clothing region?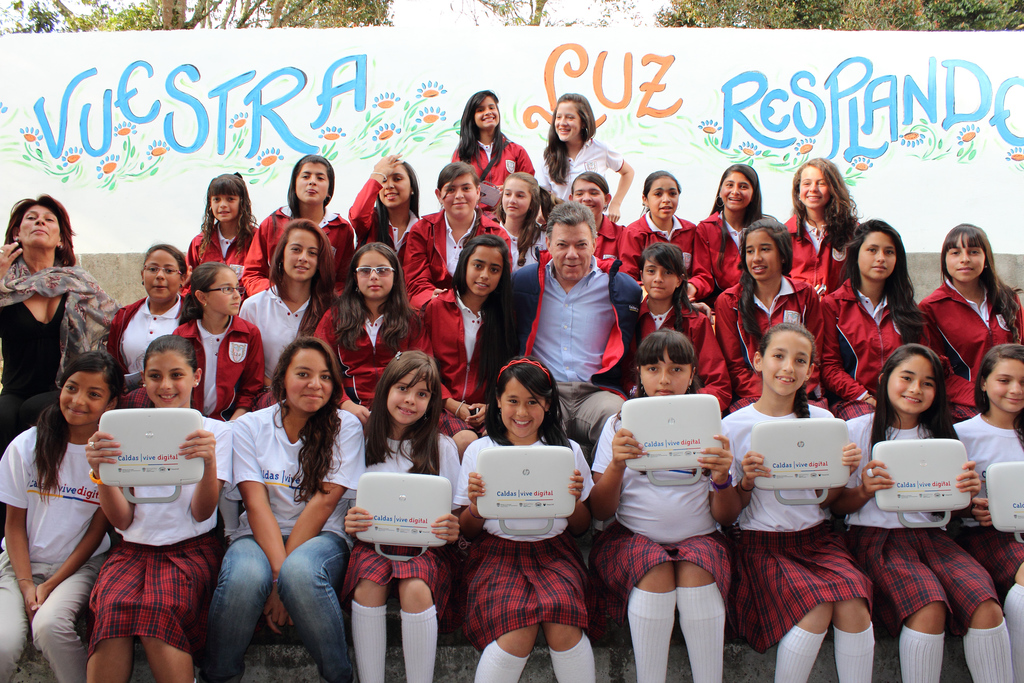
bbox=[846, 399, 1004, 682]
